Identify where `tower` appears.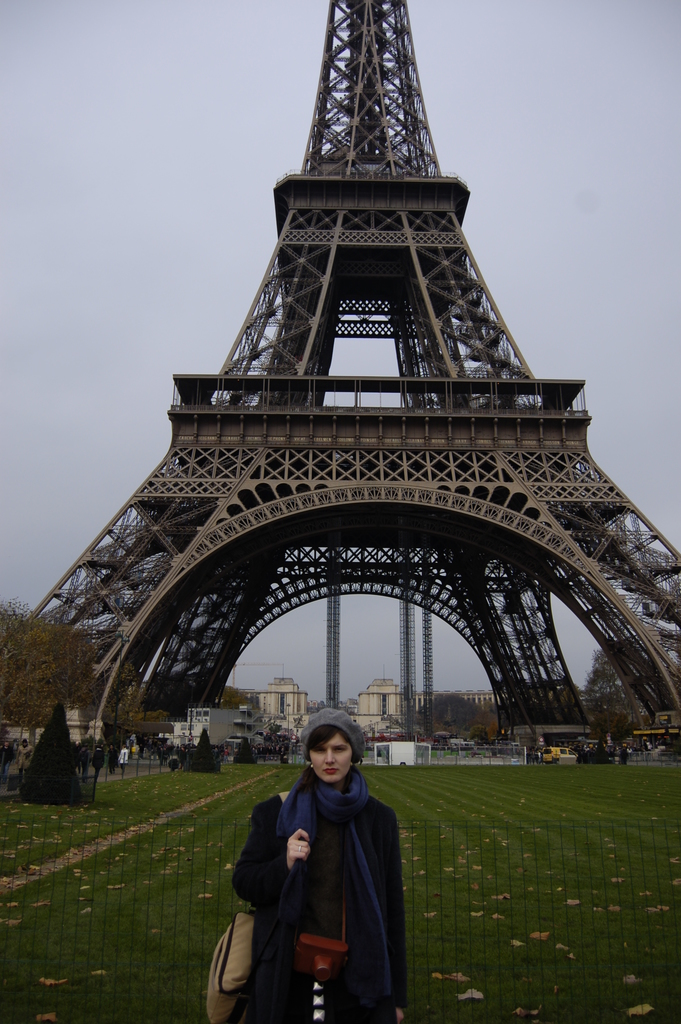
Appears at [0, 0, 680, 759].
